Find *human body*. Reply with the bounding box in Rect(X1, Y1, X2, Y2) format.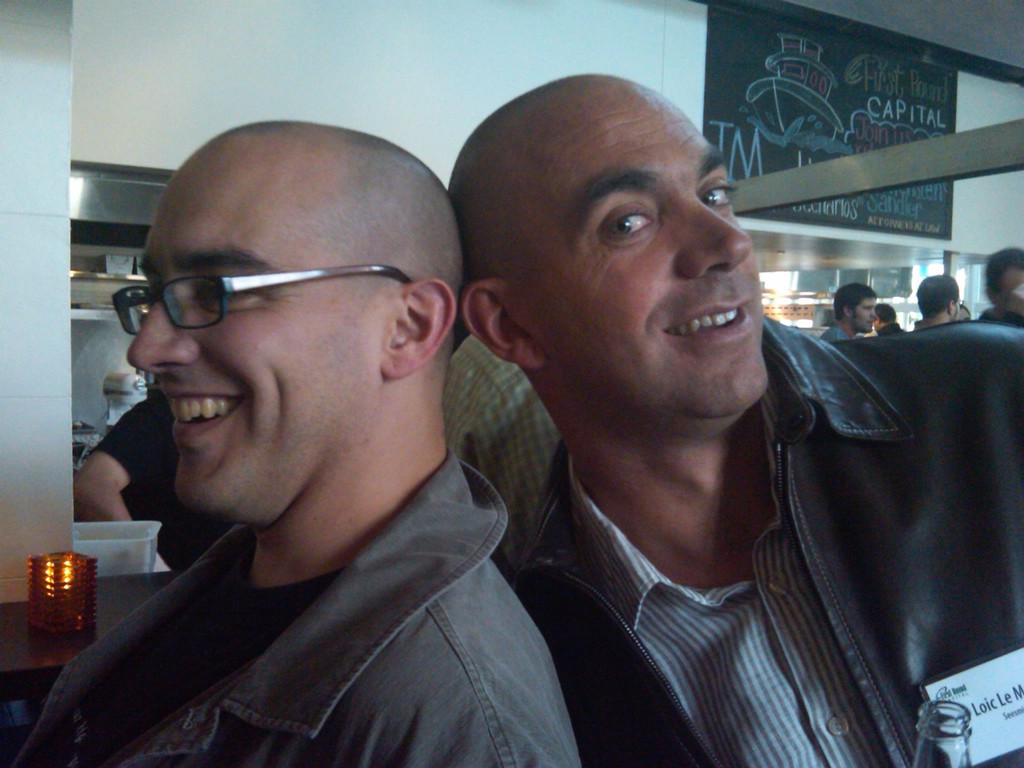
Rect(870, 298, 912, 340).
